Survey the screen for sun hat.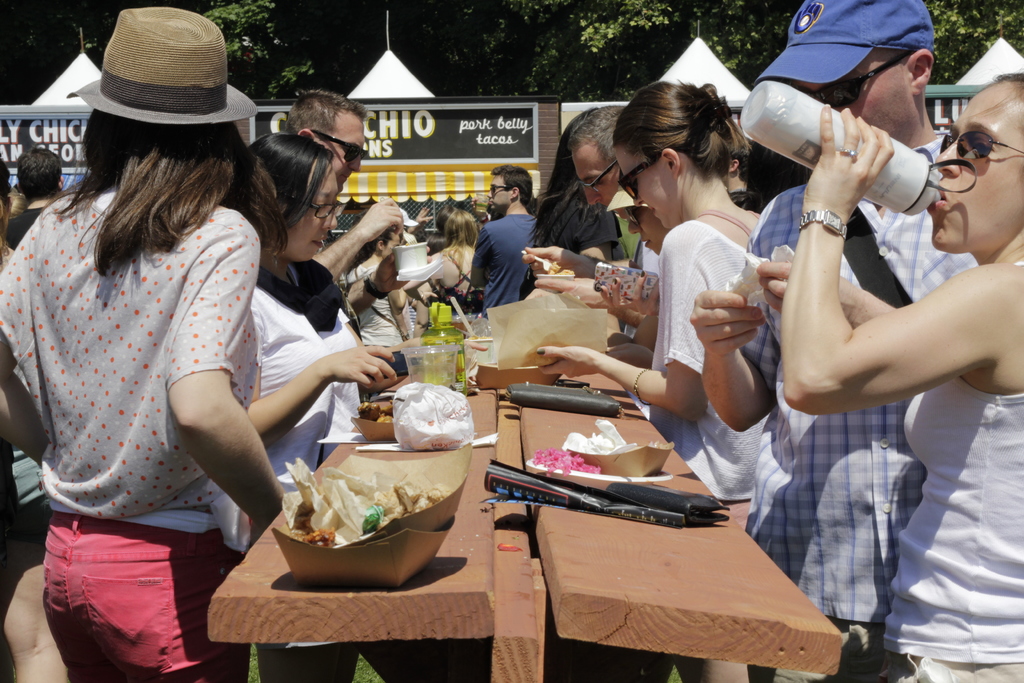
Survey found: crop(747, 0, 940, 88).
